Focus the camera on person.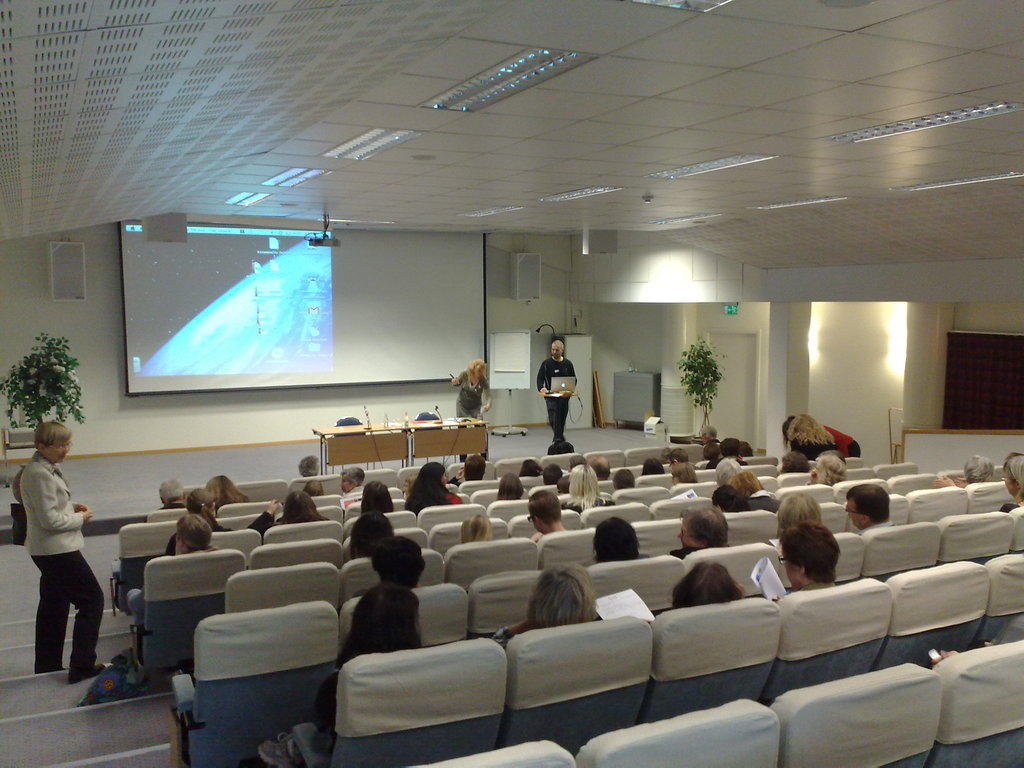
Focus region: left=401, top=461, right=466, bottom=515.
